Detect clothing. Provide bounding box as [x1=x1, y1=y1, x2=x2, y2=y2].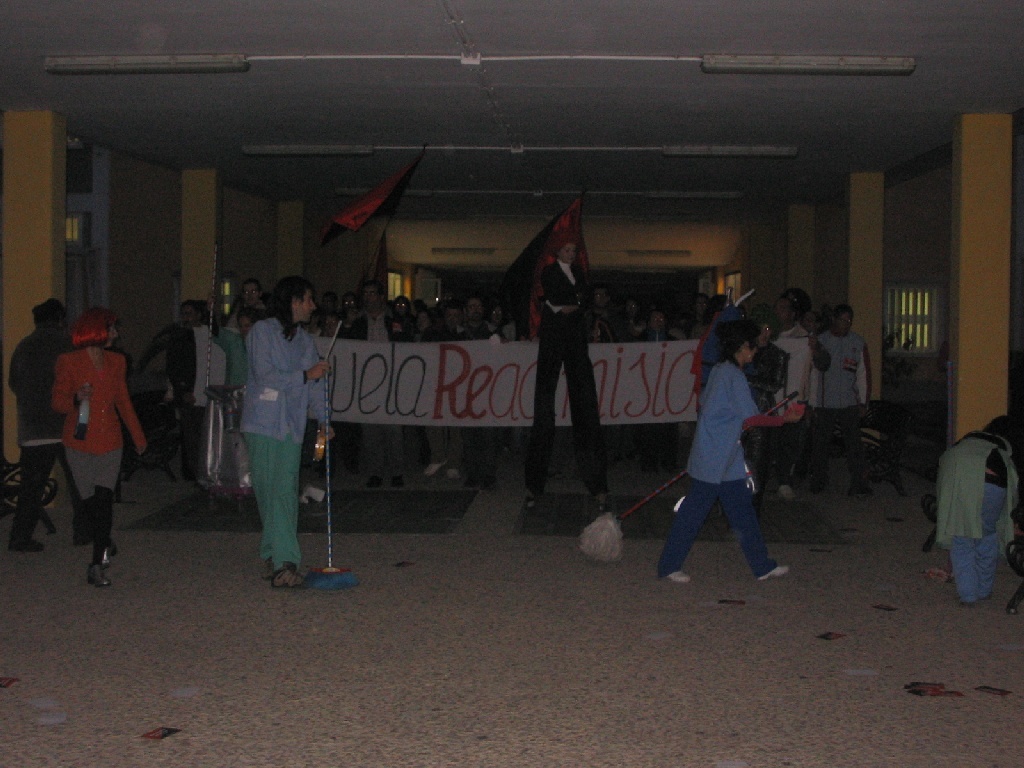
[x1=663, y1=358, x2=781, y2=581].
